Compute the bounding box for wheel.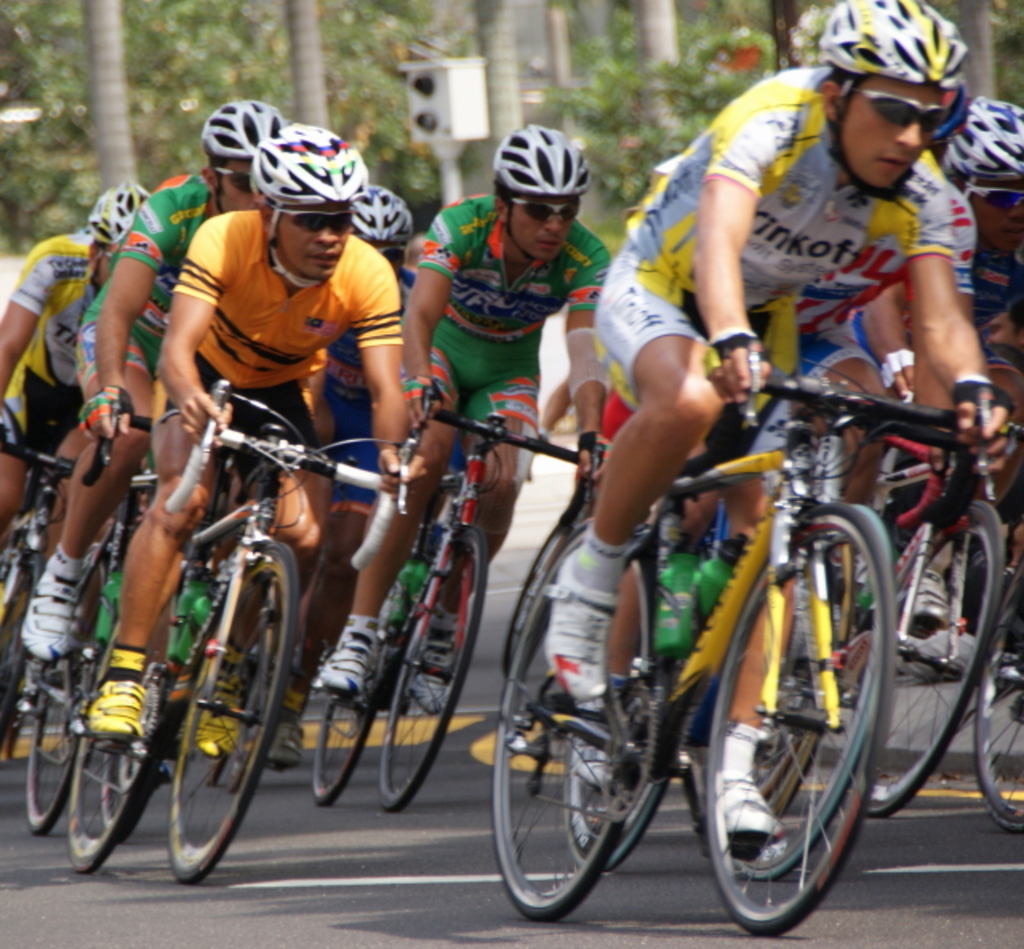
(left=491, top=520, right=654, bottom=920).
